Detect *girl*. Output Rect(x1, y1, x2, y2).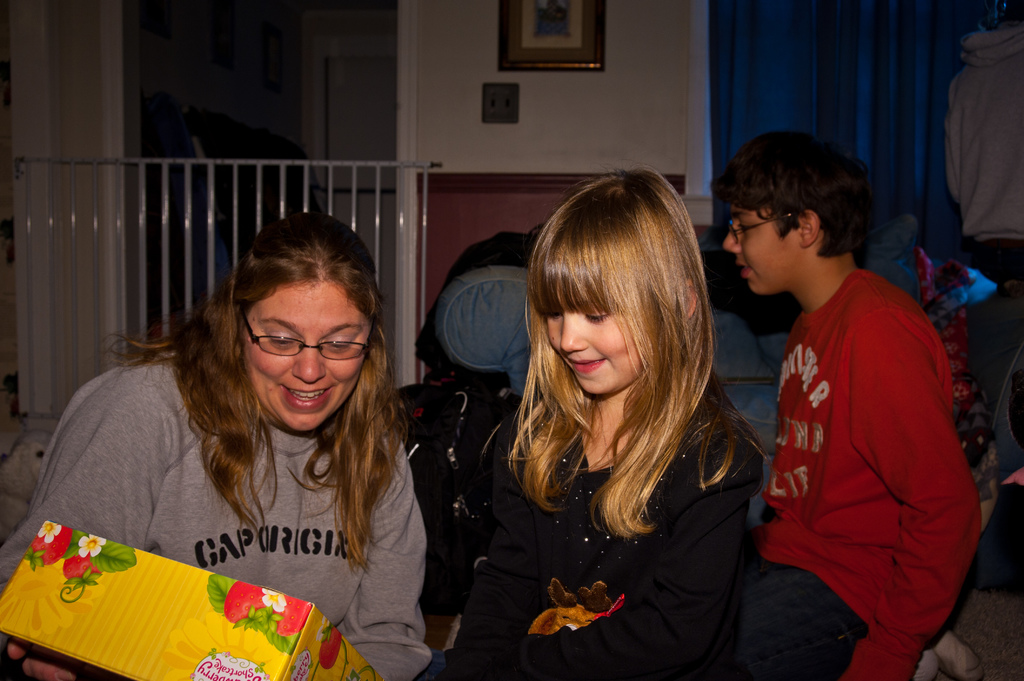
Rect(472, 158, 768, 637).
